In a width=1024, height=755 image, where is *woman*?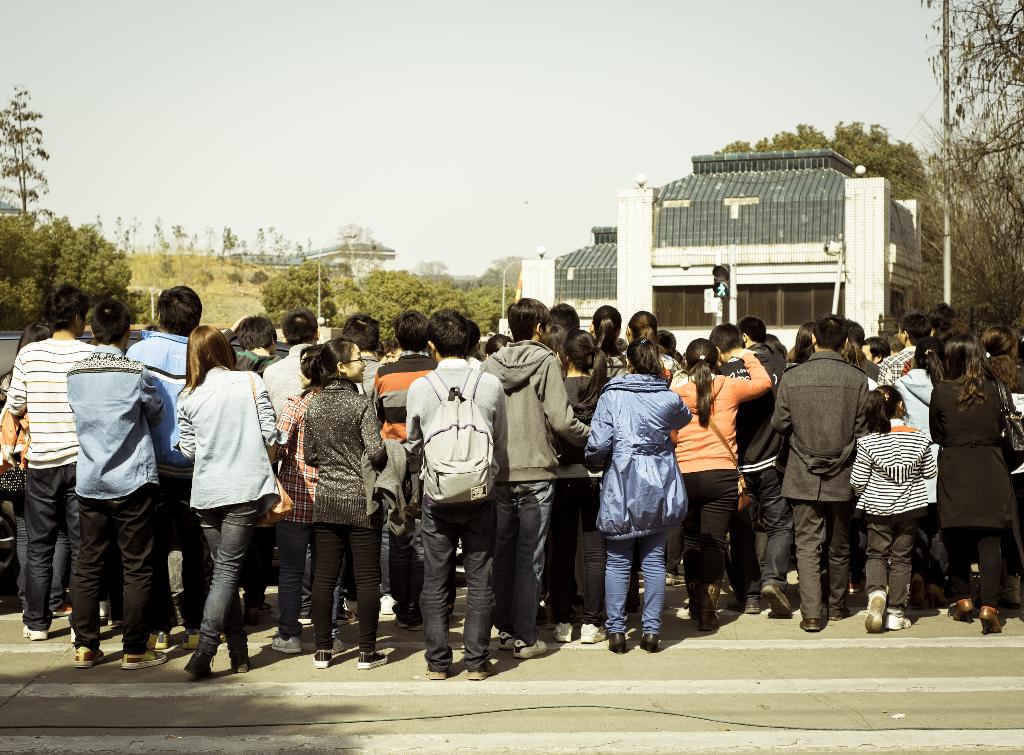
x1=660, y1=335, x2=770, y2=633.
